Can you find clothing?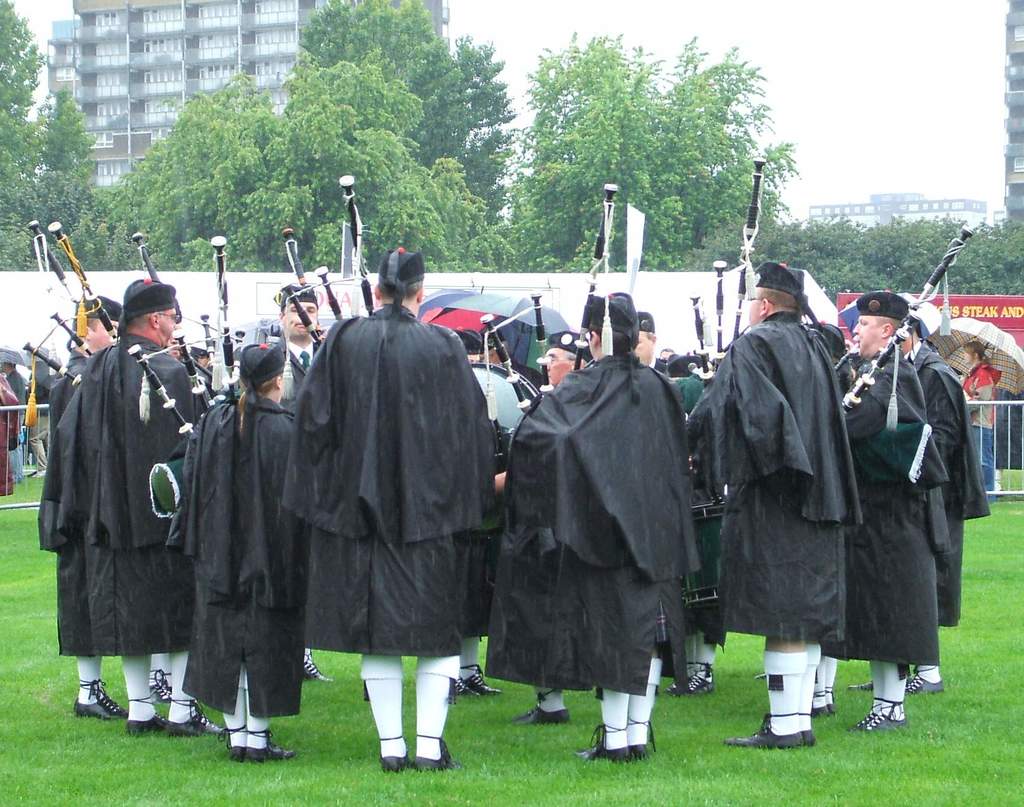
Yes, bounding box: (left=716, top=302, right=870, bottom=646).
